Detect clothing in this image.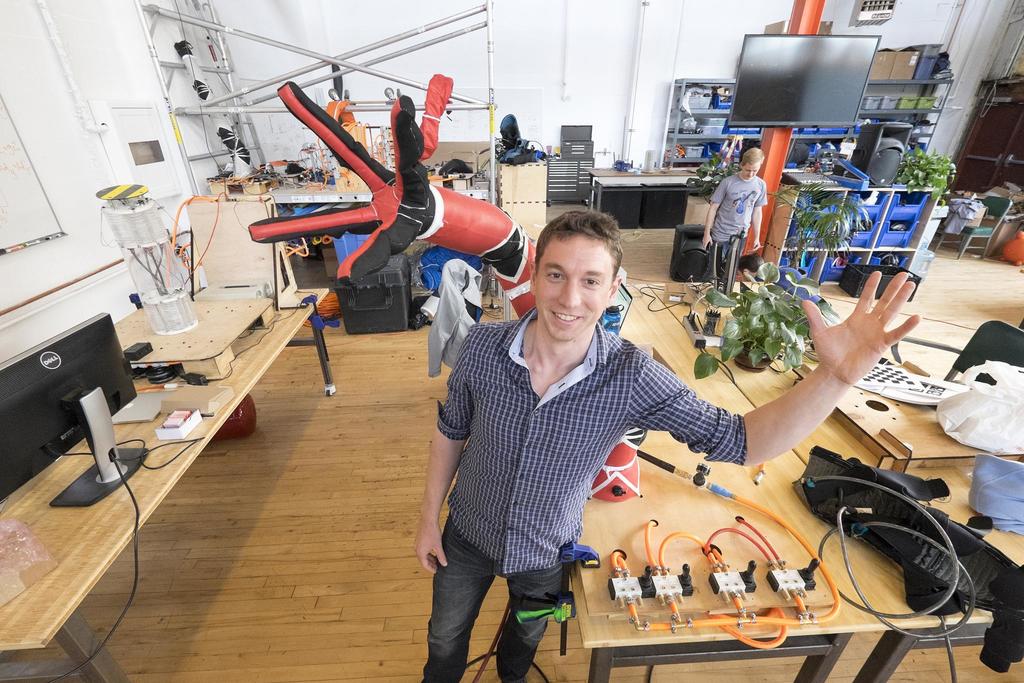
Detection: 698 174 770 286.
